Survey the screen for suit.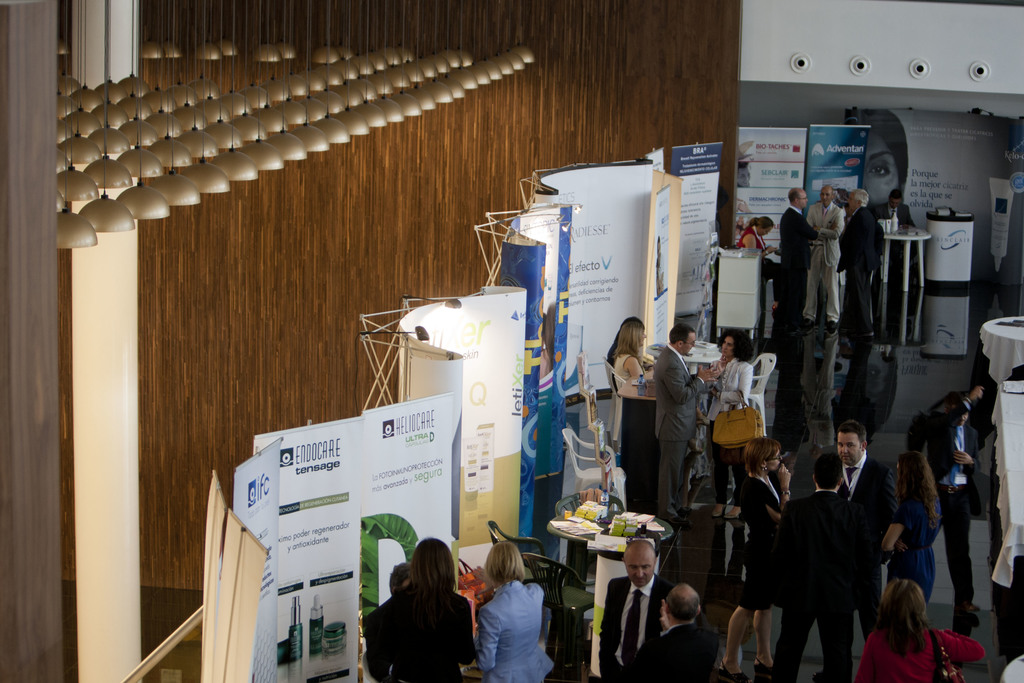
Survey found: [773,491,878,682].
